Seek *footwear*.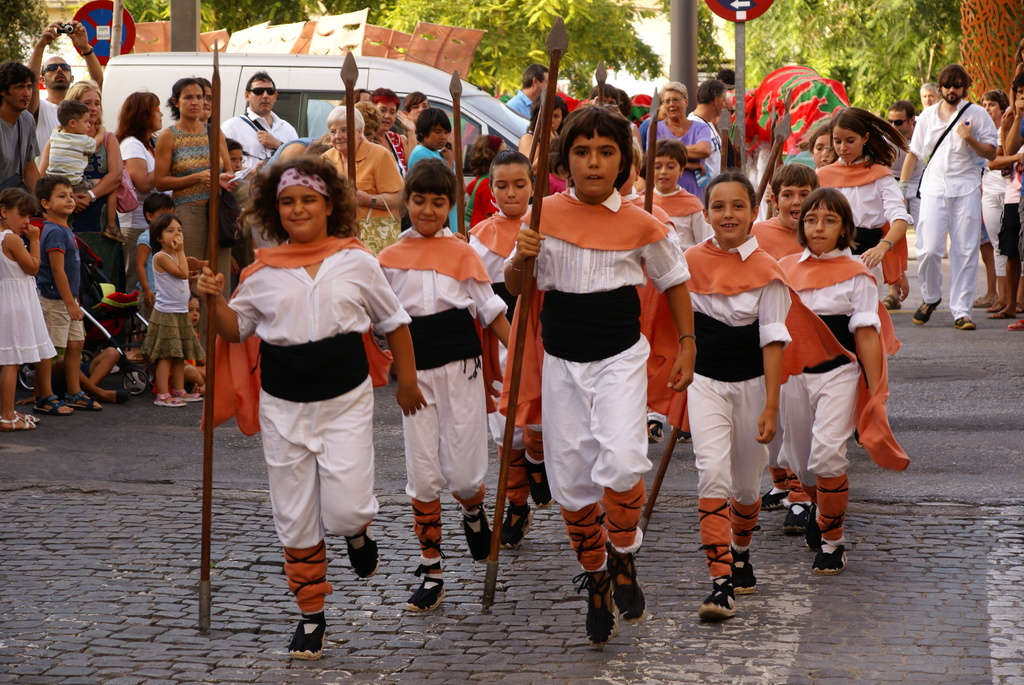
[x1=150, y1=391, x2=184, y2=411].
